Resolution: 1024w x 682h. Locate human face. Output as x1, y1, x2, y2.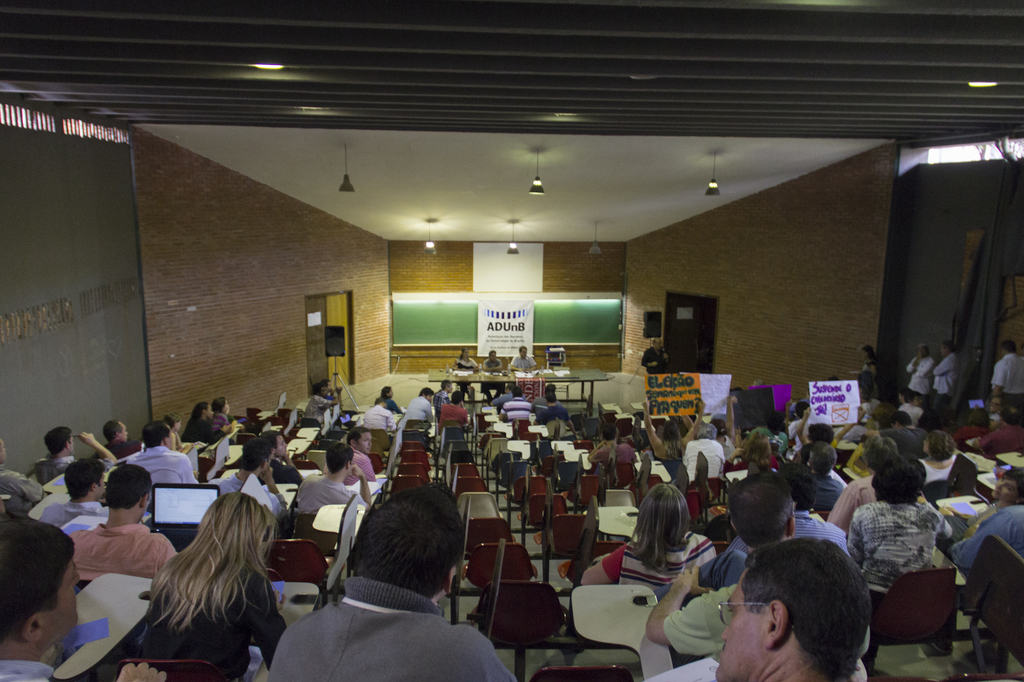
122, 426, 129, 437.
